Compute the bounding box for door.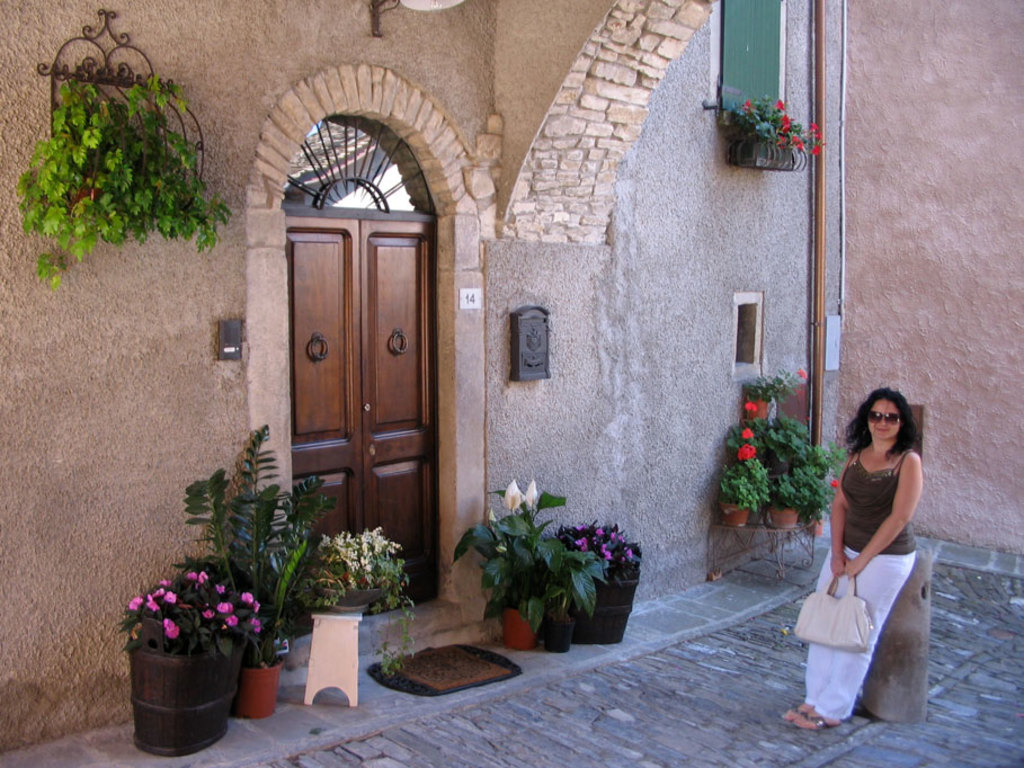
283:215:367:562.
